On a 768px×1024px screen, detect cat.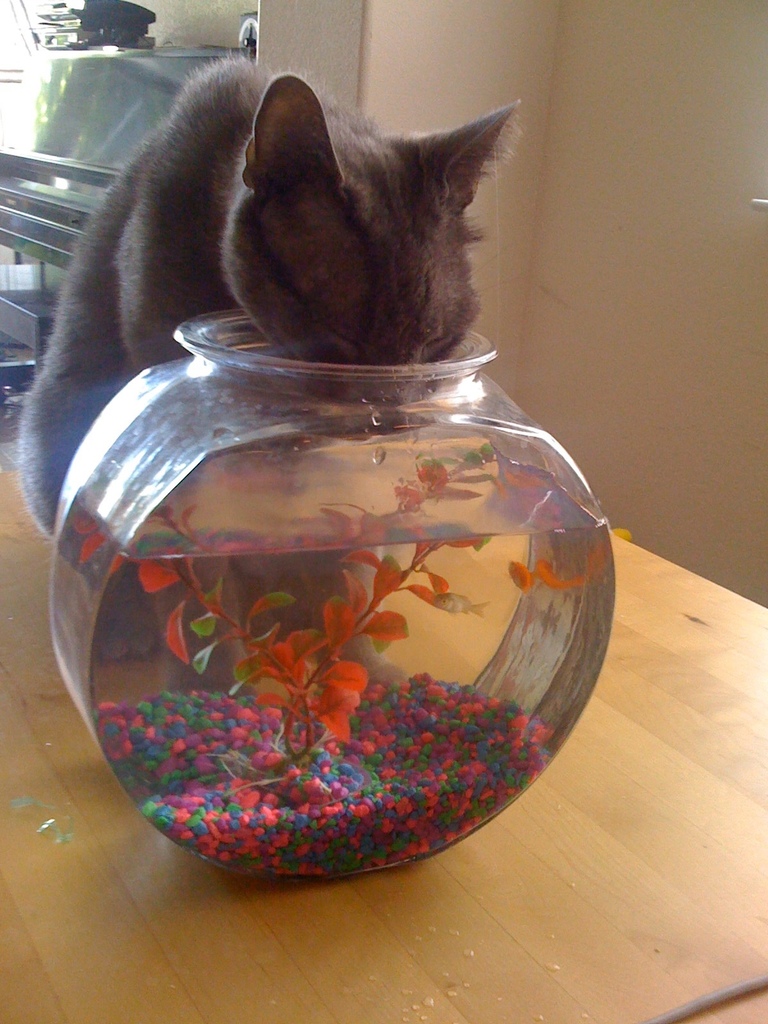
13/52/525/668.
